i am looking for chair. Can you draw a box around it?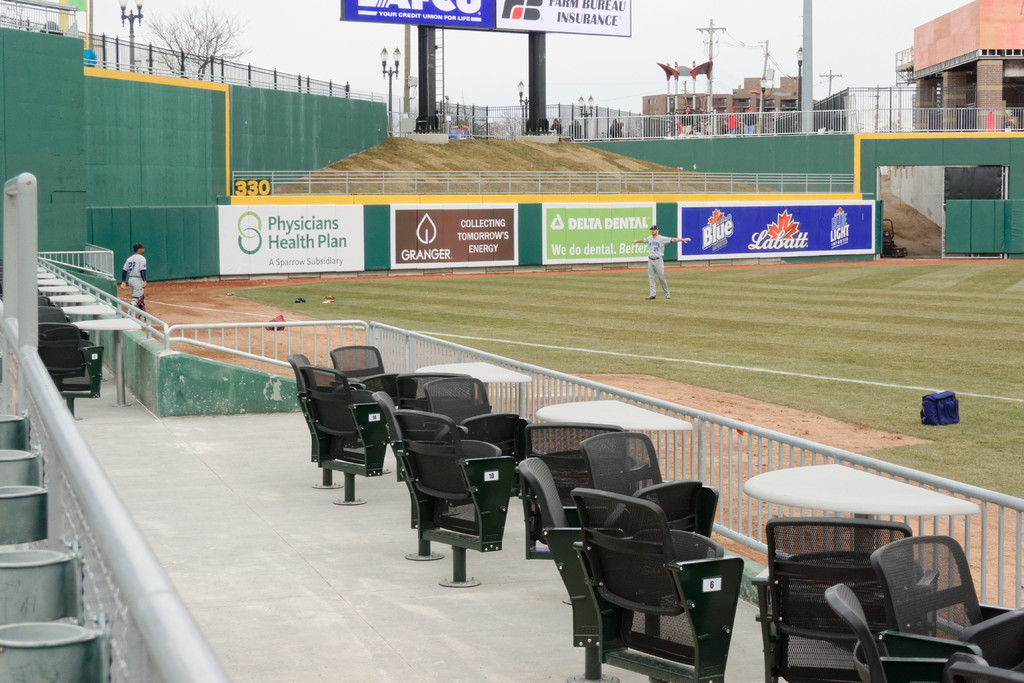
Sure, the bounding box is <box>518,454,666,682</box>.
